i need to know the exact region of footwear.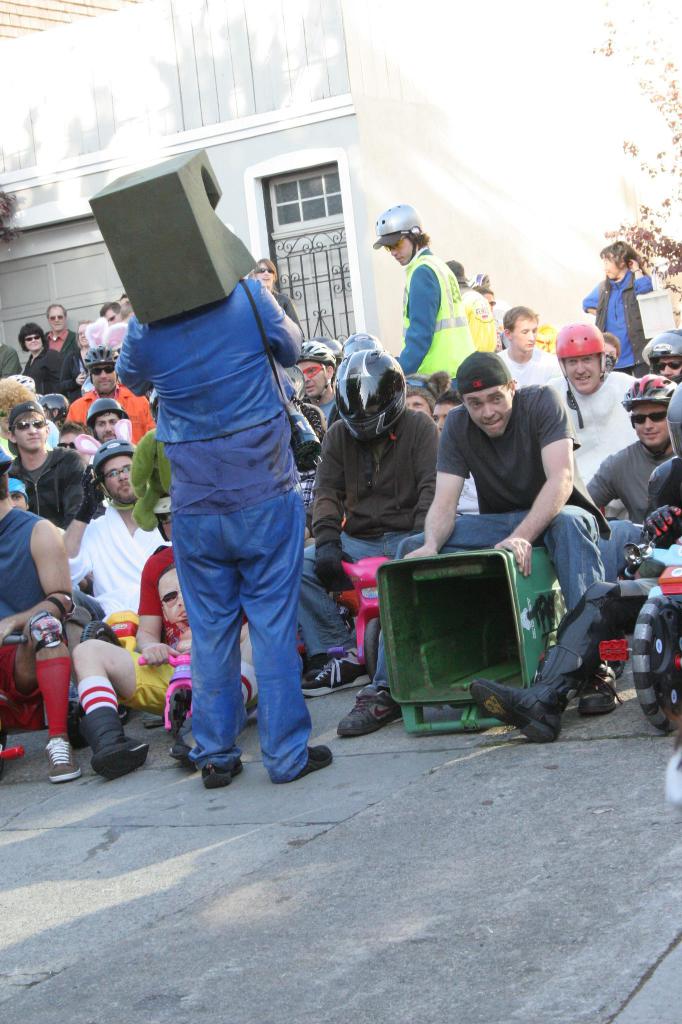
Region: (466,643,592,744).
